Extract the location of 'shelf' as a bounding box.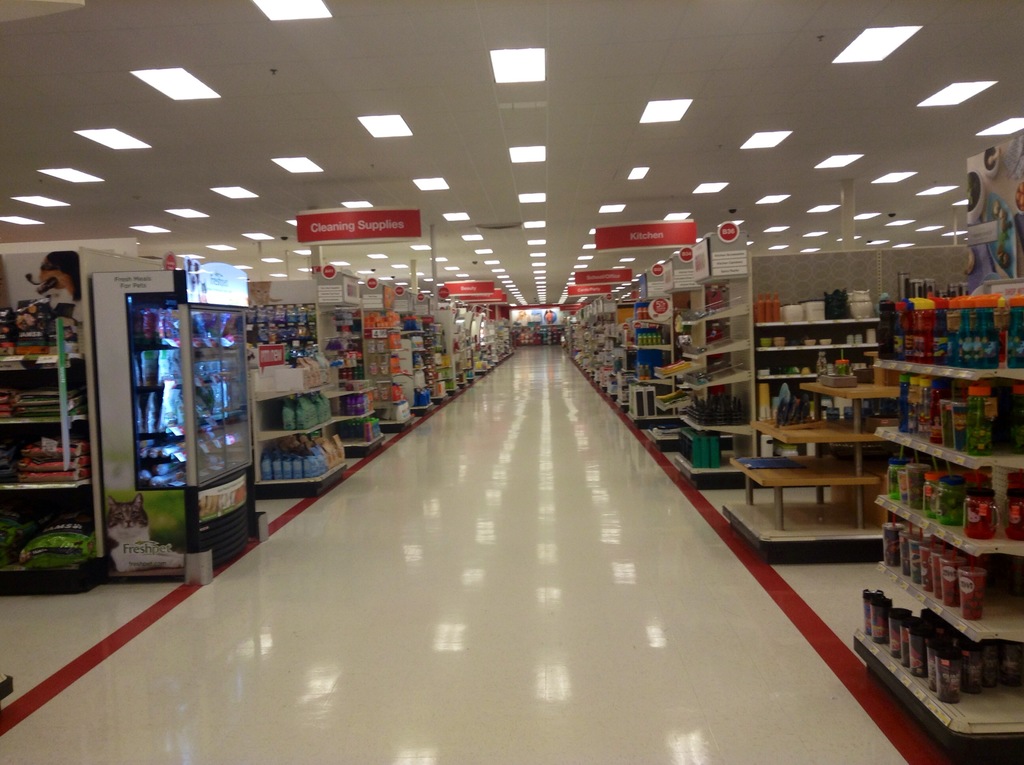
left=0, top=350, right=105, bottom=583.
